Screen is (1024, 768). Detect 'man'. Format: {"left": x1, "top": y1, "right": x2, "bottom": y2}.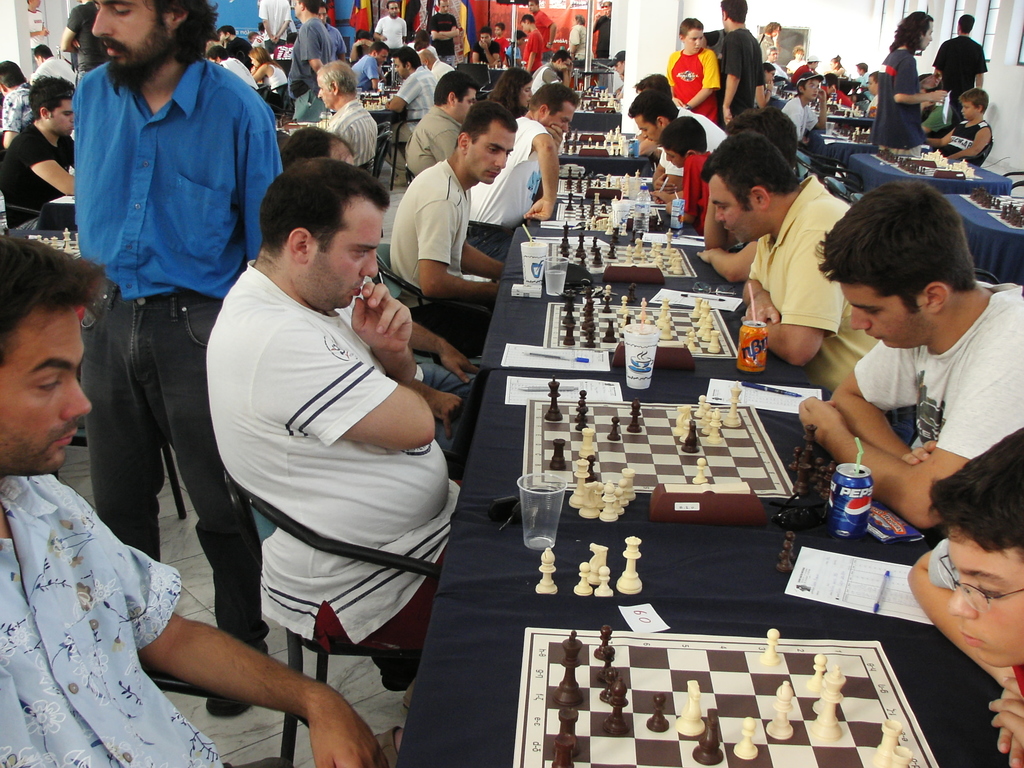
{"left": 280, "top": 124, "right": 361, "bottom": 166}.
